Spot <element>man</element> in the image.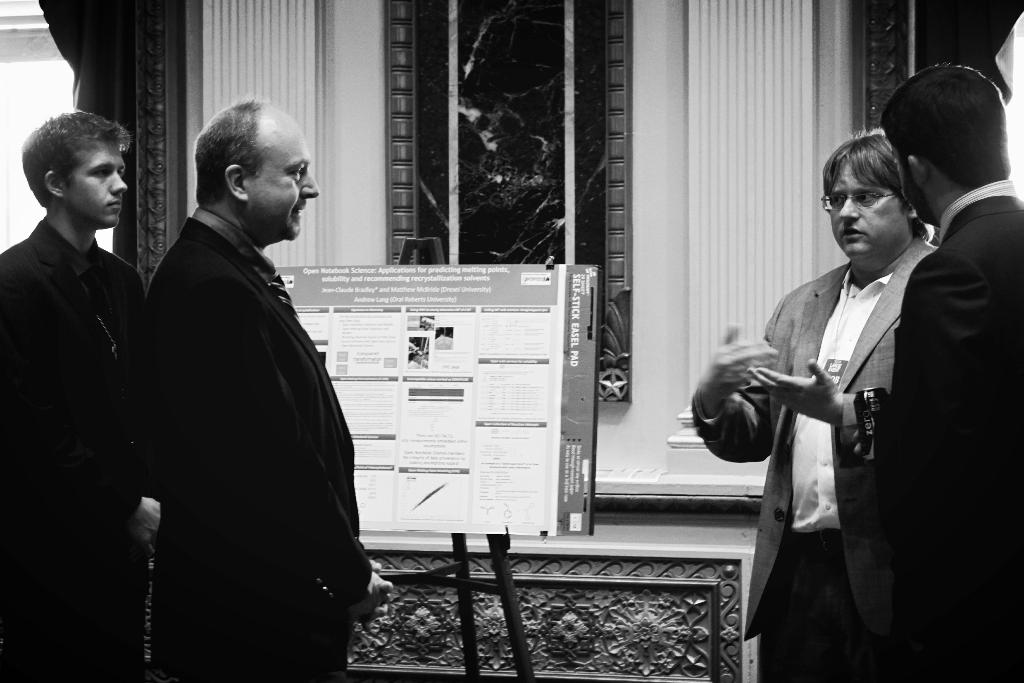
<element>man</element> found at [x1=0, y1=113, x2=166, y2=682].
